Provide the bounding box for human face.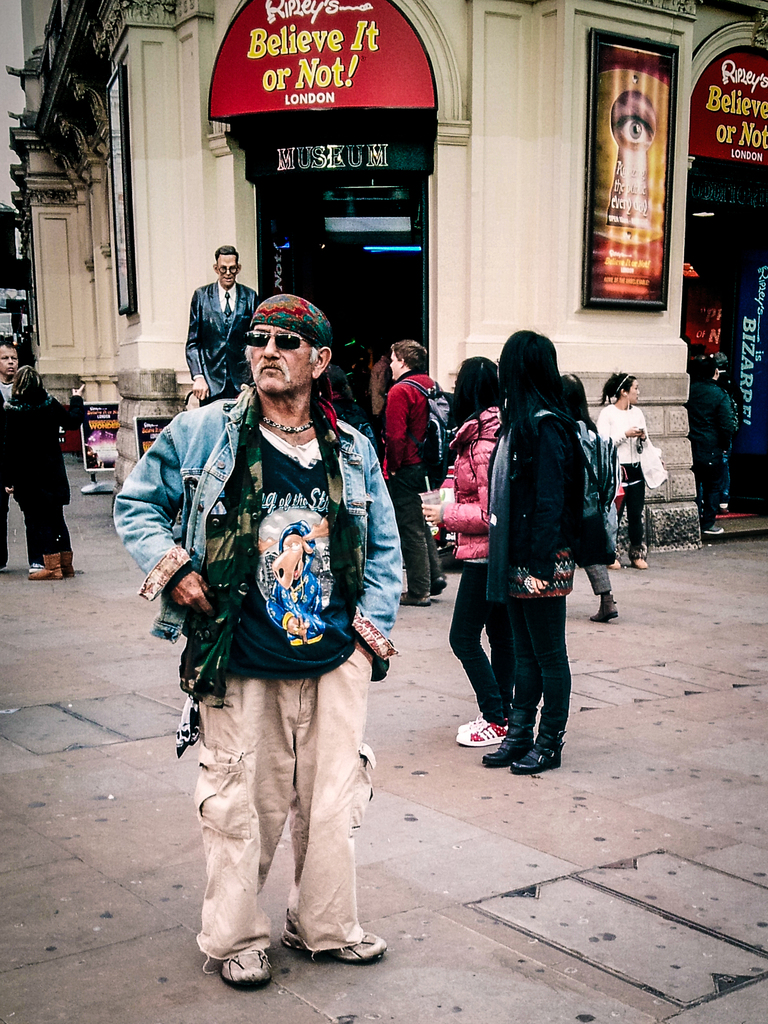
pyautogui.locateOnScreen(0, 344, 17, 378).
